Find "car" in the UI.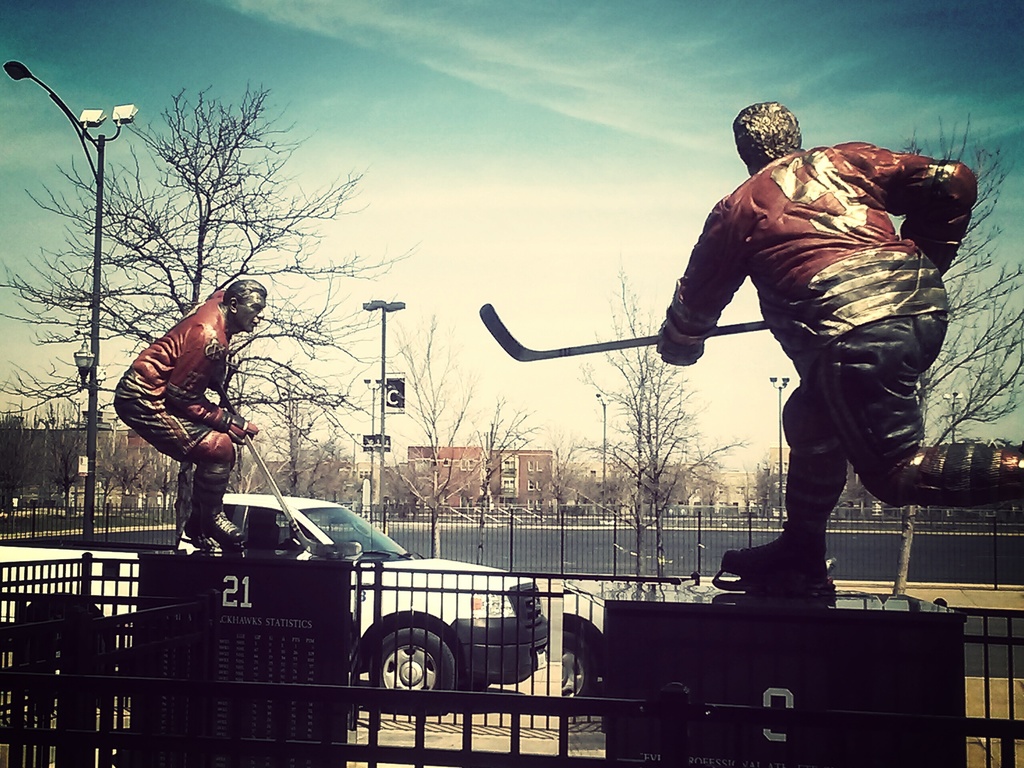
UI element at x1=100 y1=476 x2=584 y2=724.
